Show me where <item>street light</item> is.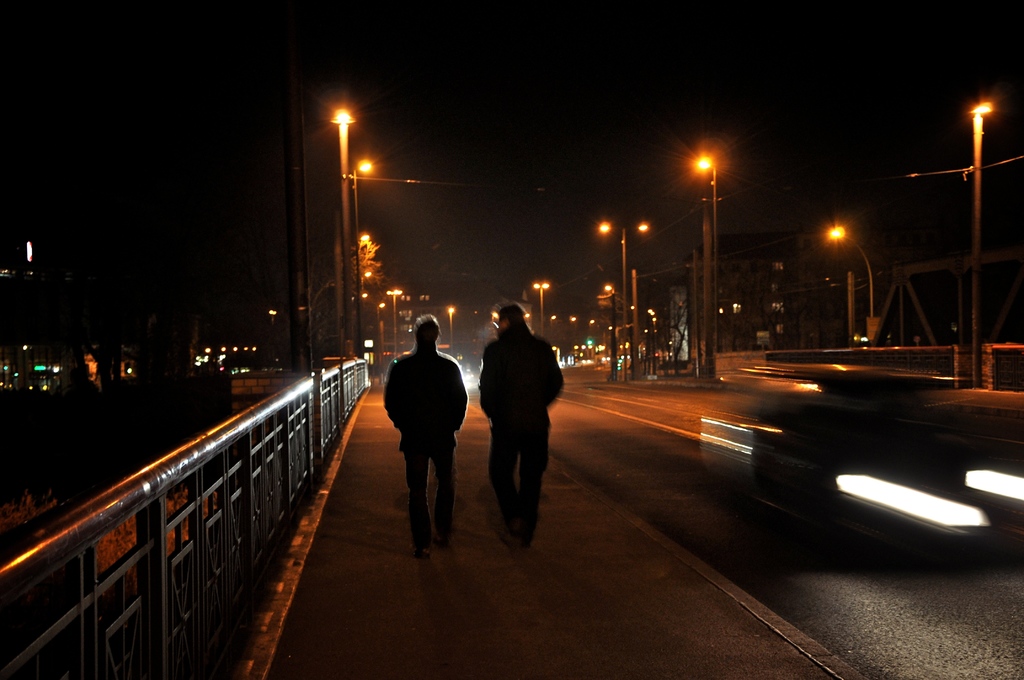
<item>street light</item> is at box(691, 150, 728, 378).
